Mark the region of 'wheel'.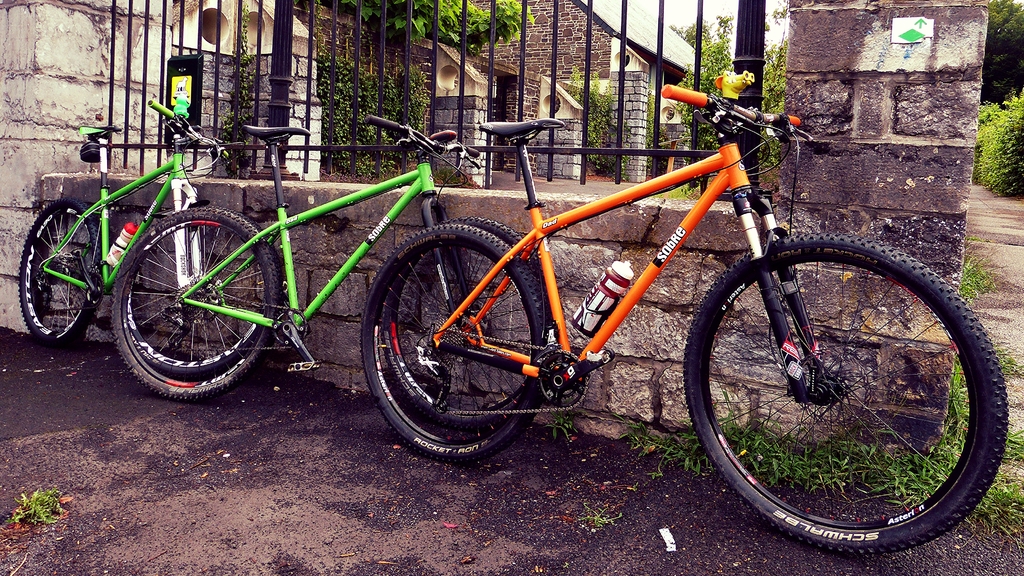
Region: x1=110, y1=206, x2=282, y2=404.
